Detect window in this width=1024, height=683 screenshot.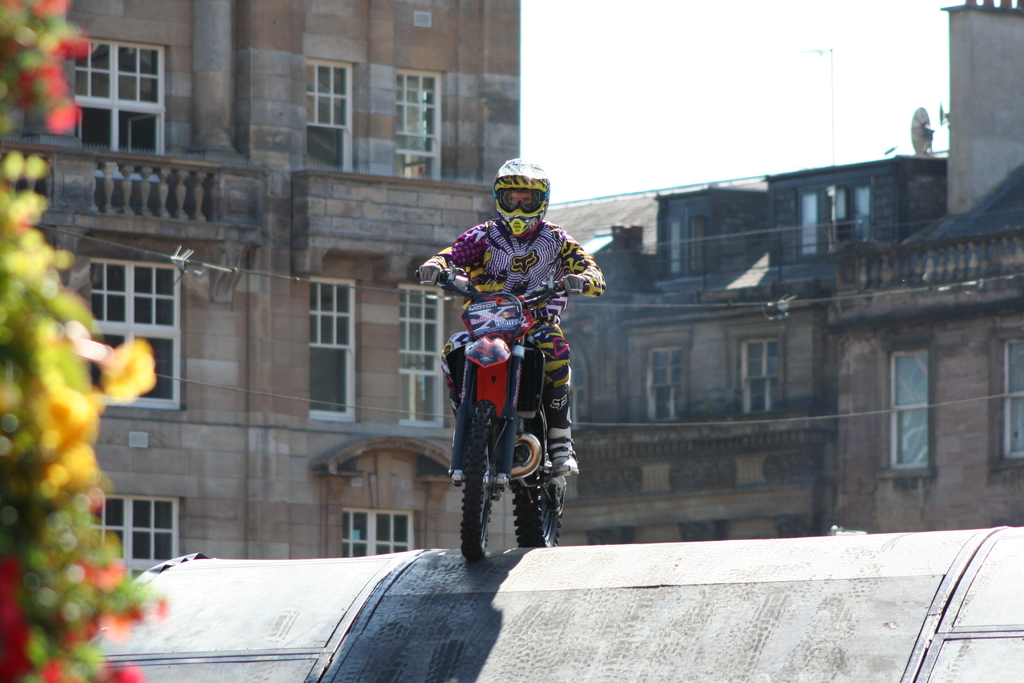
Detection: {"left": 308, "top": 277, "right": 362, "bottom": 425}.
